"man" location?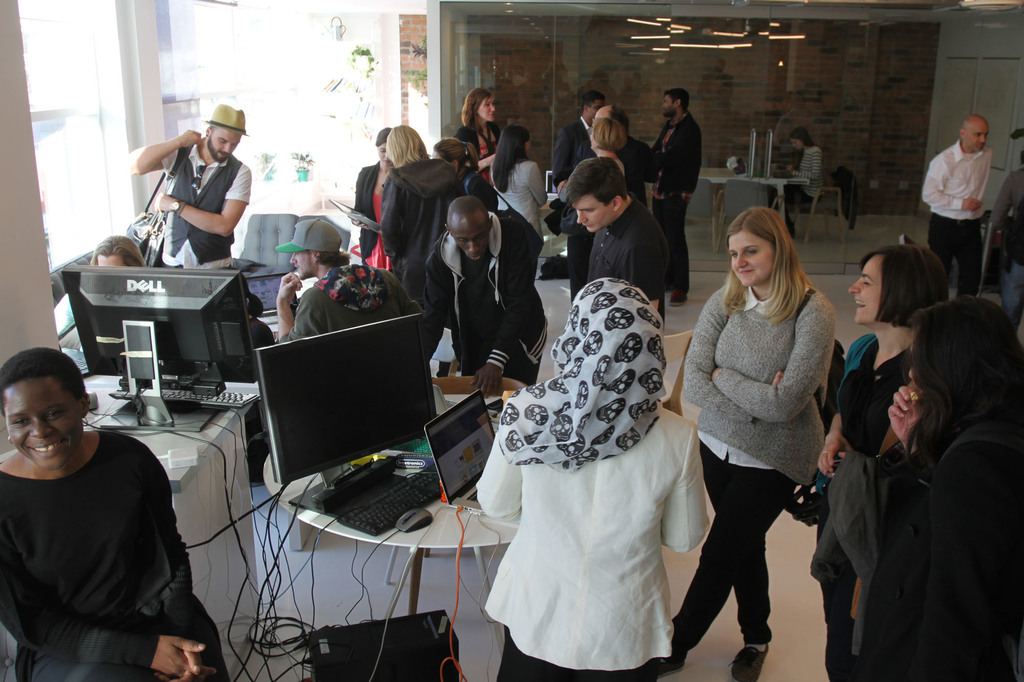
BBox(551, 89, 611, 191)
